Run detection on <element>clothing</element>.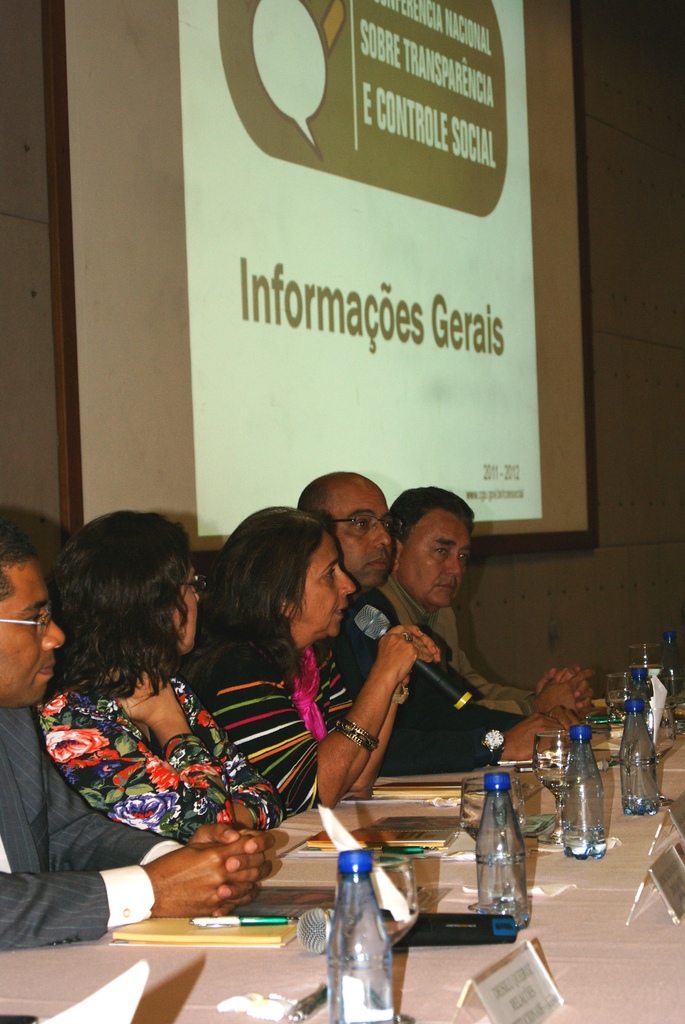
Result: (188, 646, 356, 819).
